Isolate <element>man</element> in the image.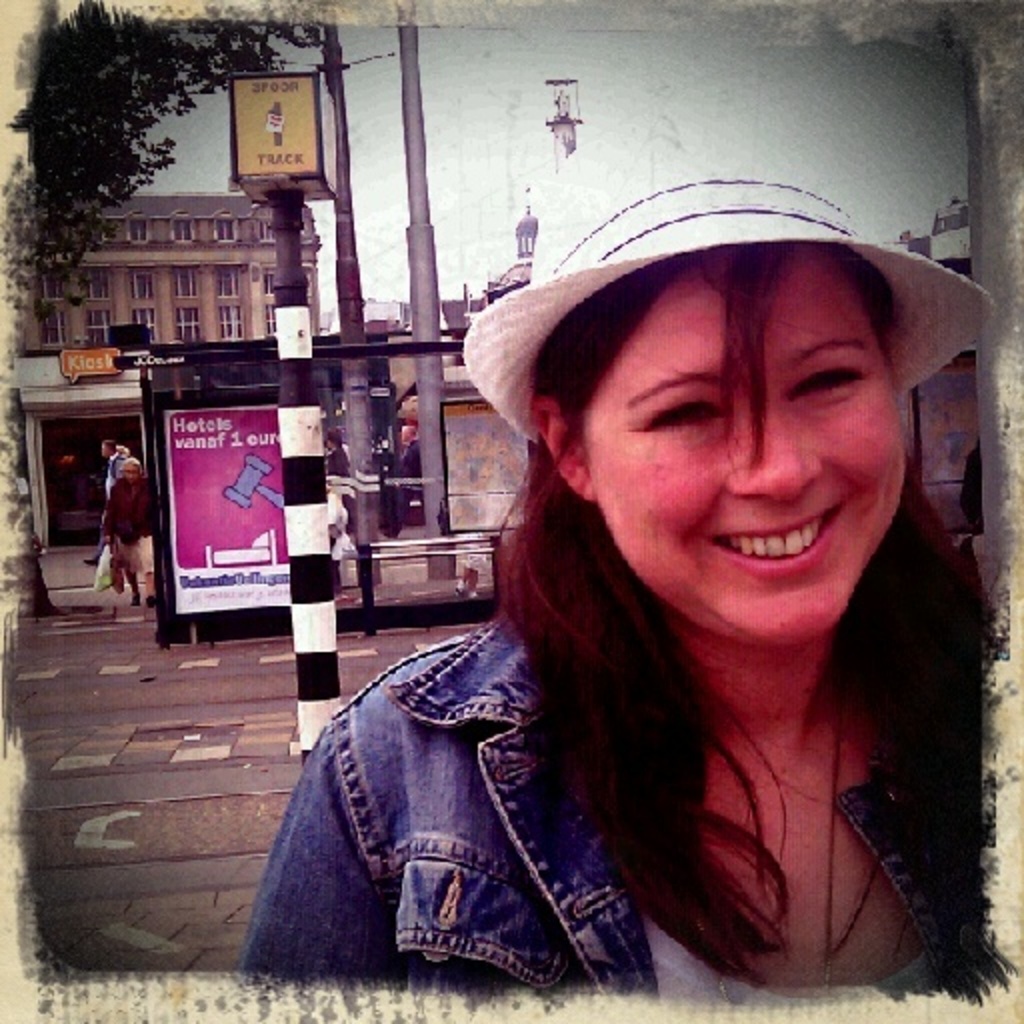
Isolated region: (left=84, top=436, right=126, bottom=564).
